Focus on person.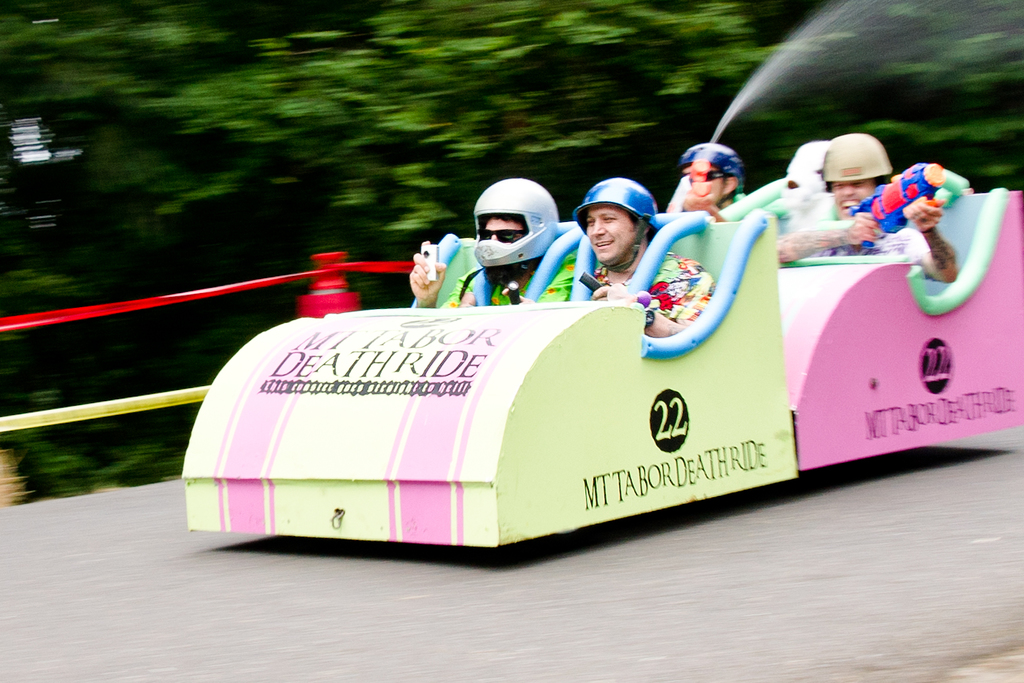
Focused at select_region(774, 132, 959, 282).
